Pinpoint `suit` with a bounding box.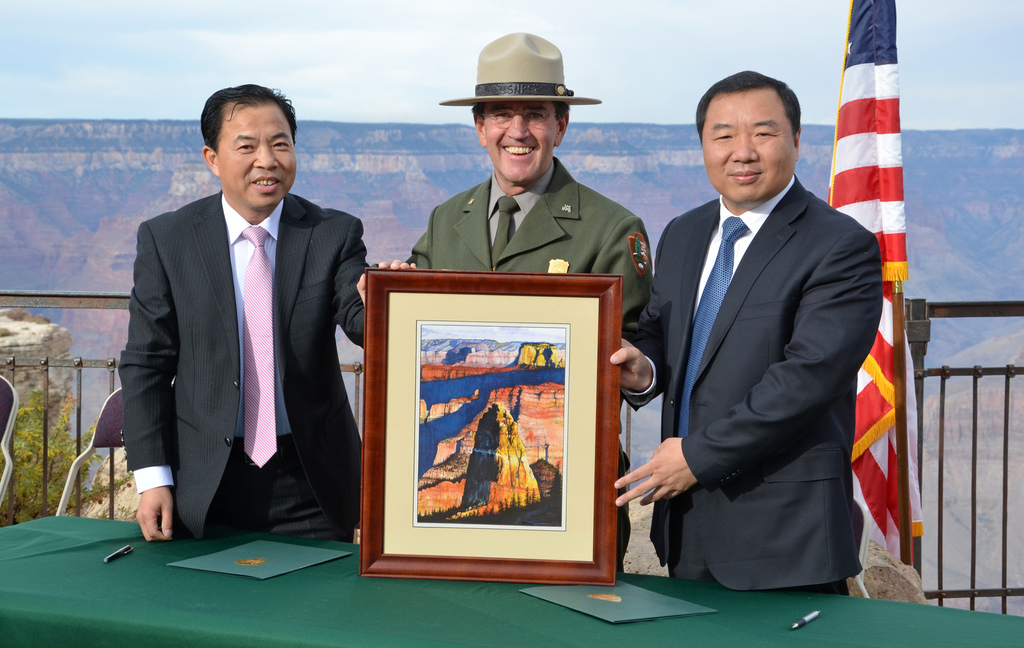
[400,156,650,574].
